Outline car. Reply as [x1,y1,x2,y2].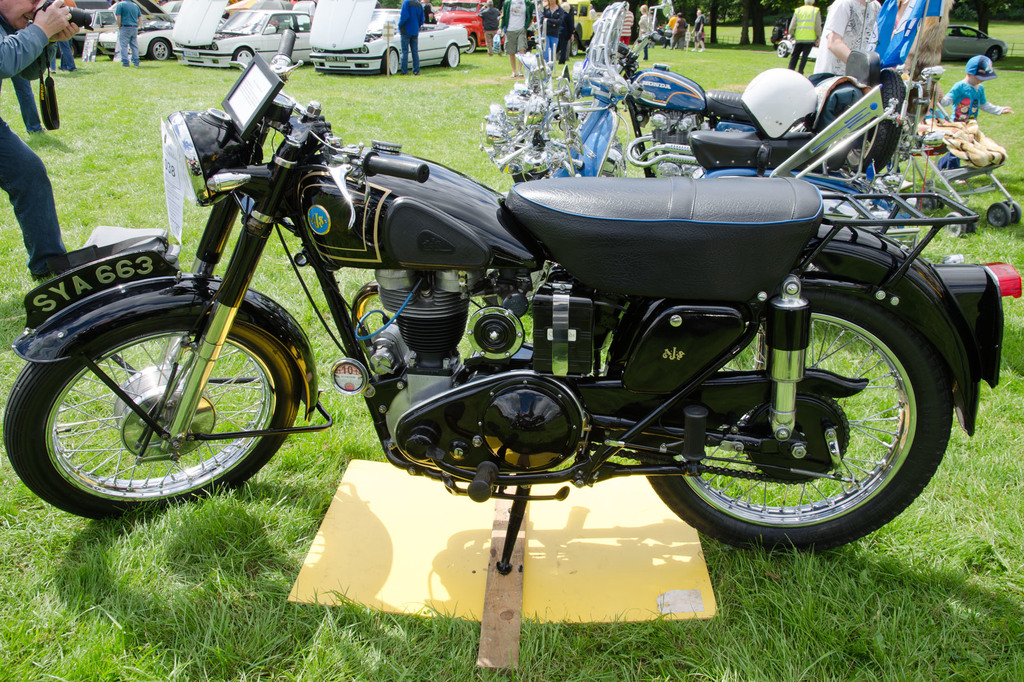
[941,24,1008,56].
